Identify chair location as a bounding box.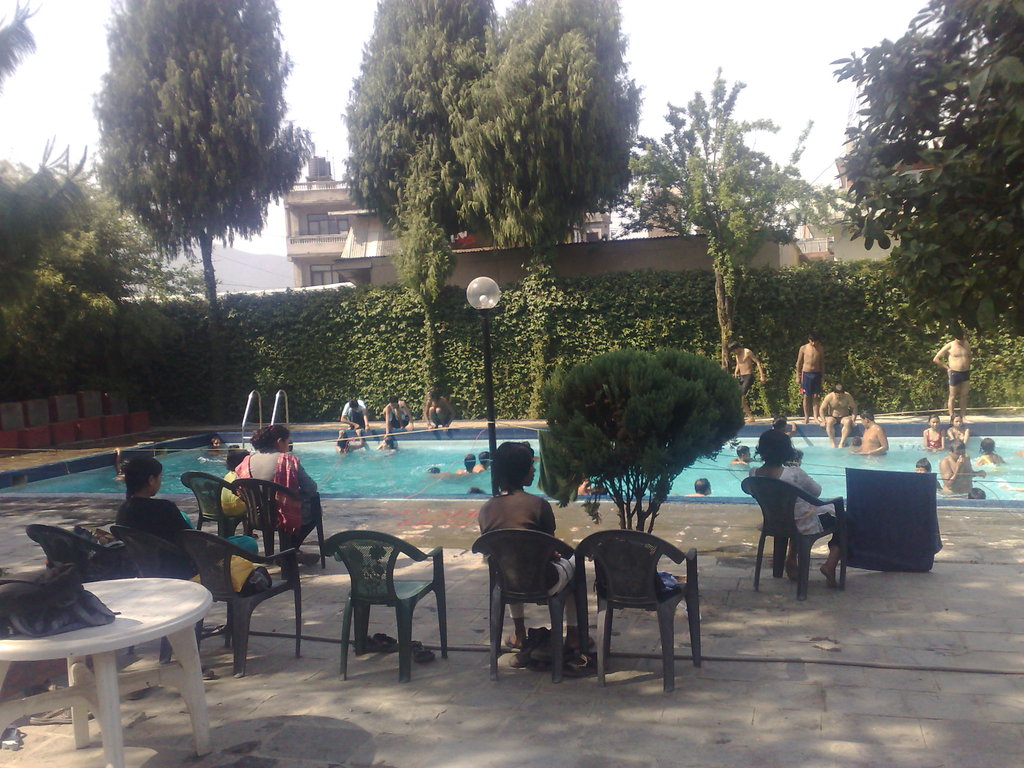
region(184, 527, 304, 681).
